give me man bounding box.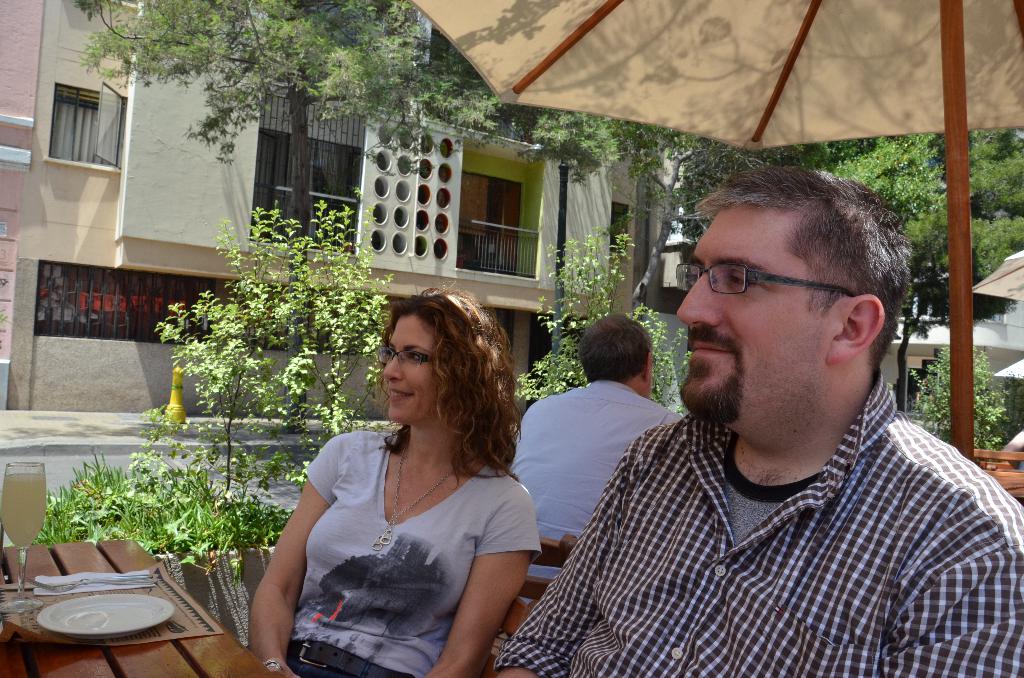
<box>510,314,682,608</box>.
